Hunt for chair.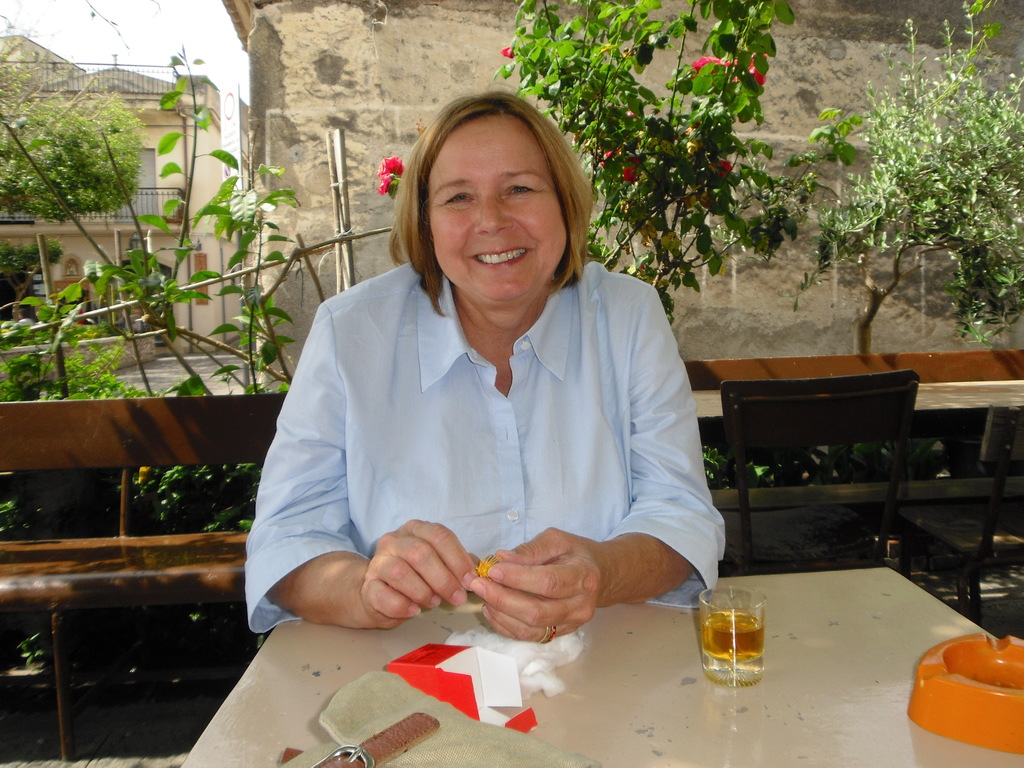
Hunted down at bbox=(705, 369, 922, 581).
